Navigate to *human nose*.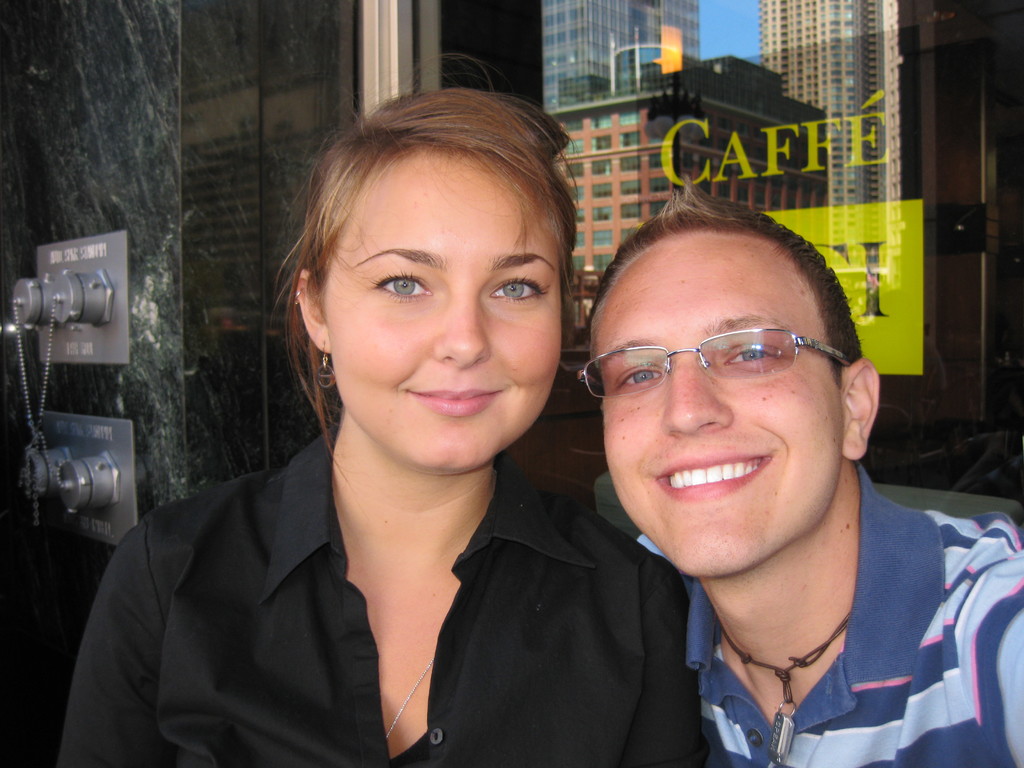
Navigation target: box=[666, 364, 736, 437].
